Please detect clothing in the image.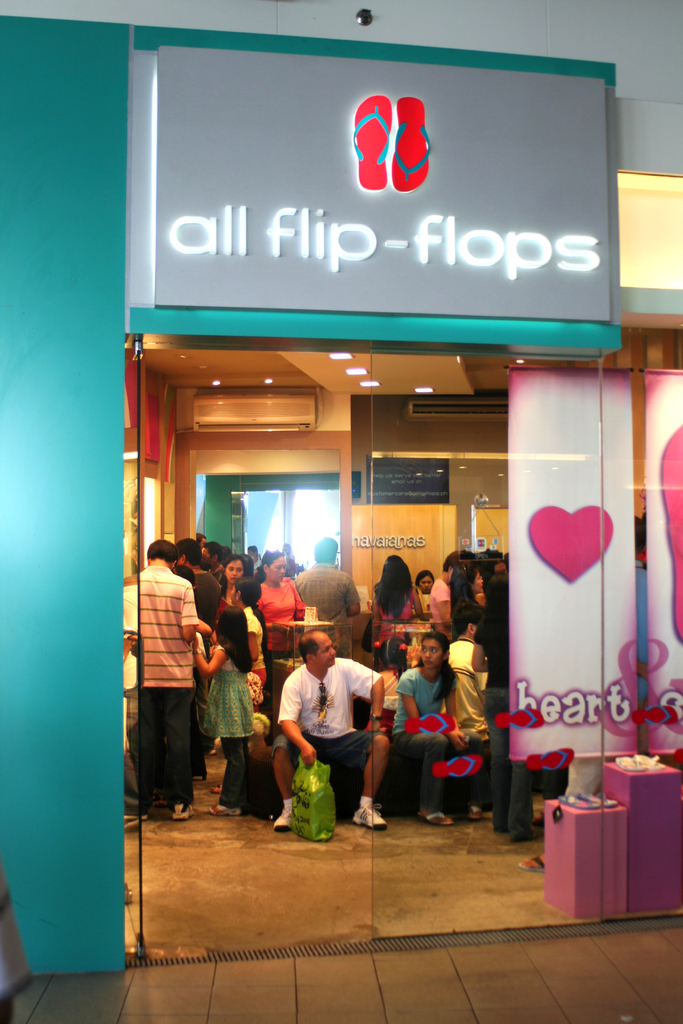
box(407, 591, 440, 628).
